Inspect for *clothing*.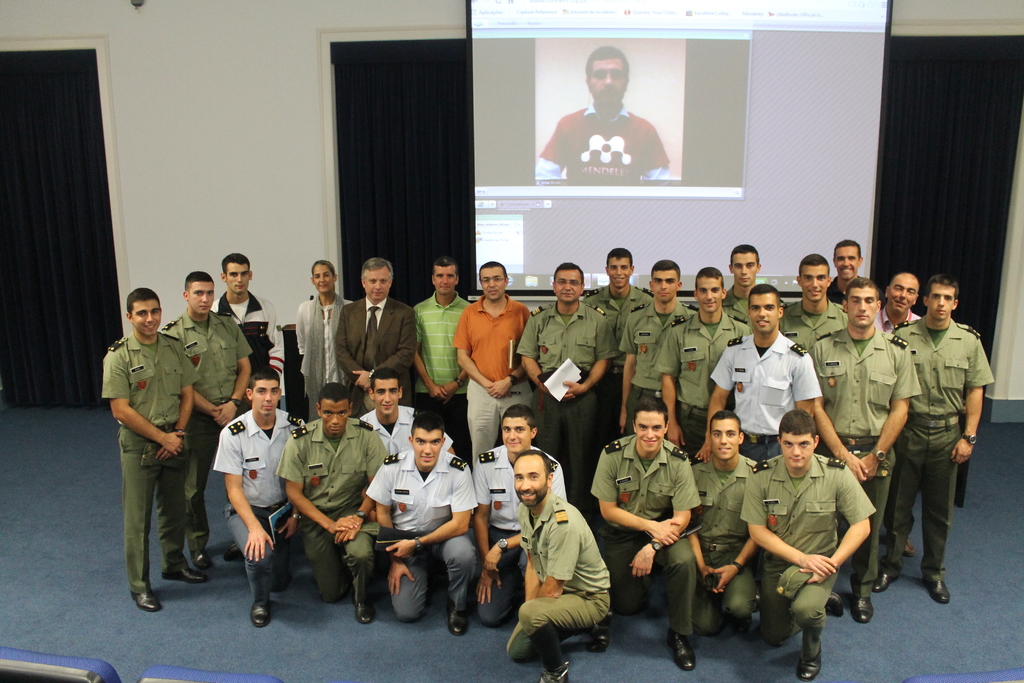
Inspection: BBox(822, 277, 852, 307).
